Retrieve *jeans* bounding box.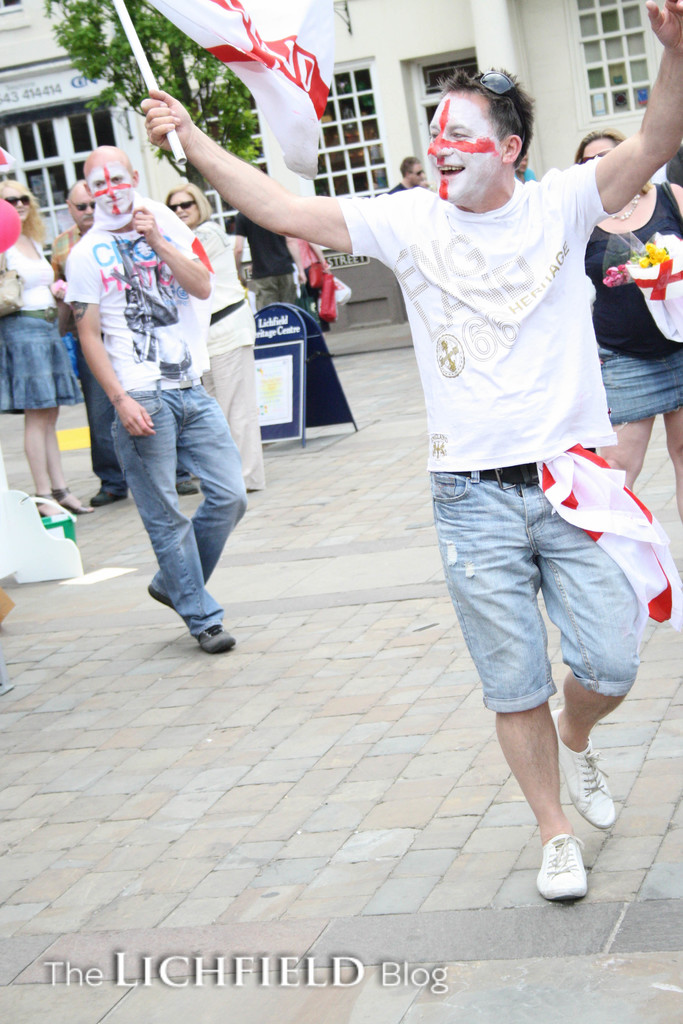
Bounding box: bbox=(104, 362, 239, 648).
